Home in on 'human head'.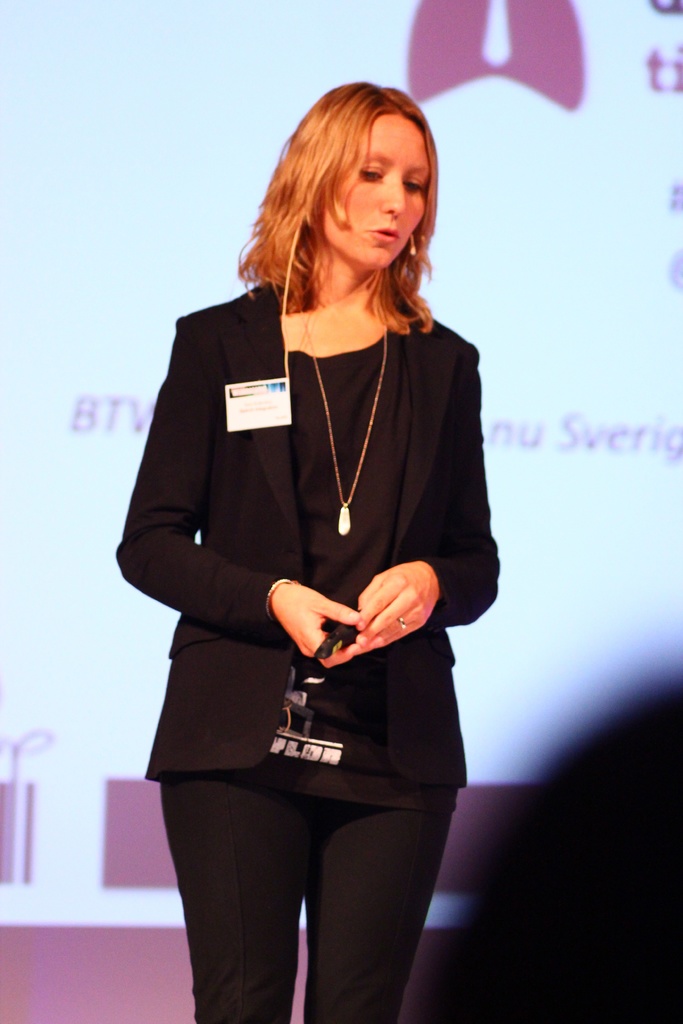
Homed in at region(245, 81, 454, 307).
